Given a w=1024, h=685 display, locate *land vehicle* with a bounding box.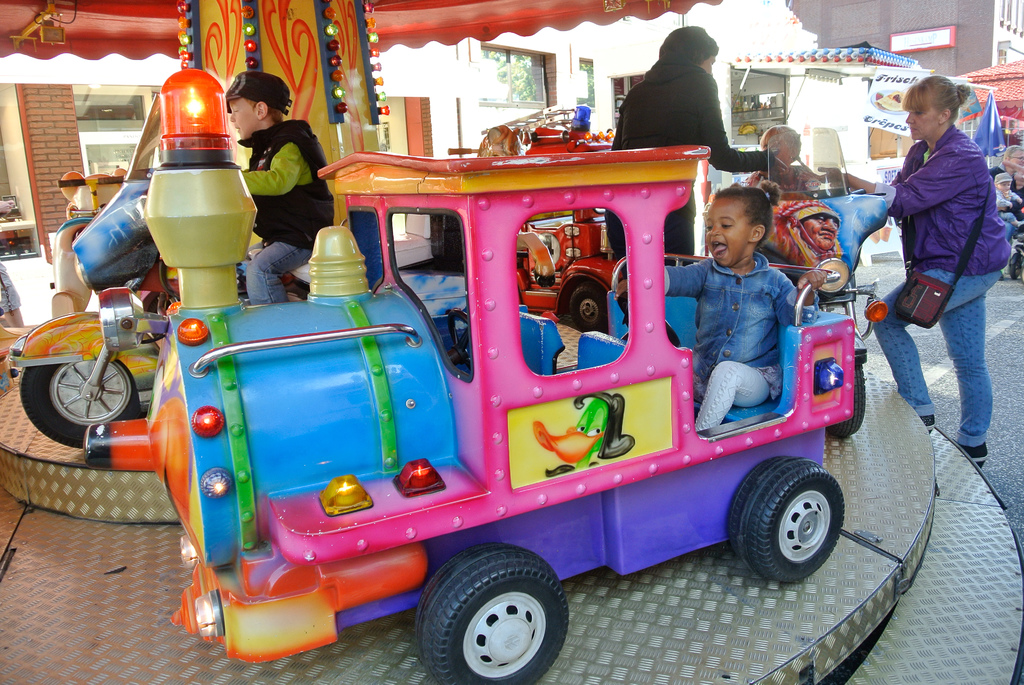
Located: 78:148:854:684.
